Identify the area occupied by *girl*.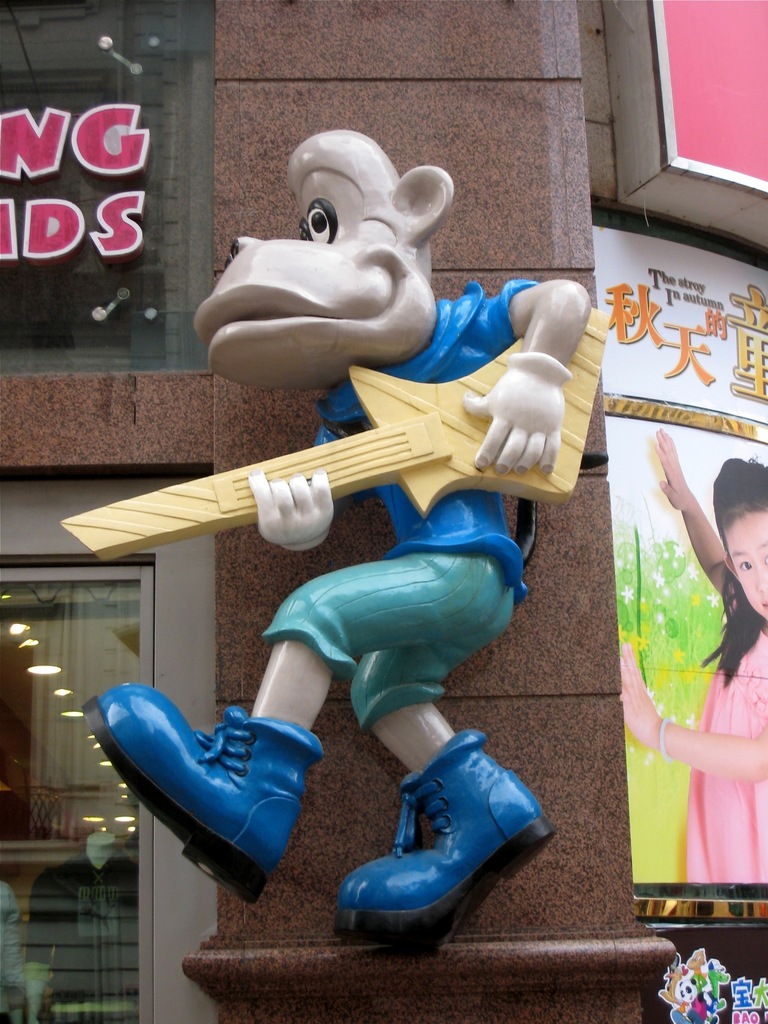
Area: <box>617,428,767,883</box>.
